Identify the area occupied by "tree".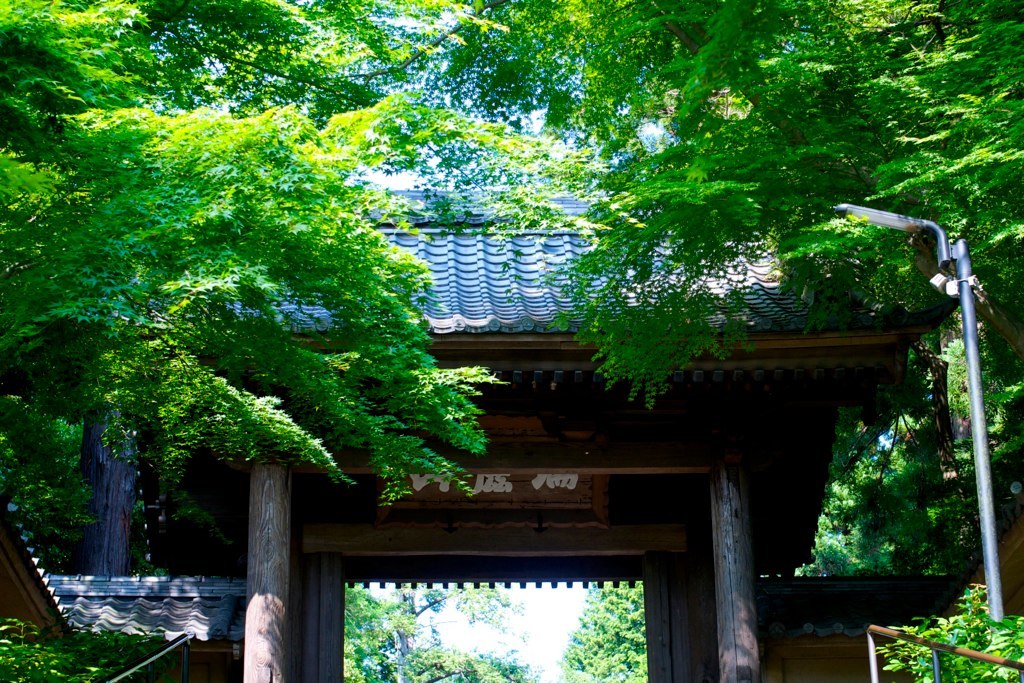
Area: 343:586:541:682.
